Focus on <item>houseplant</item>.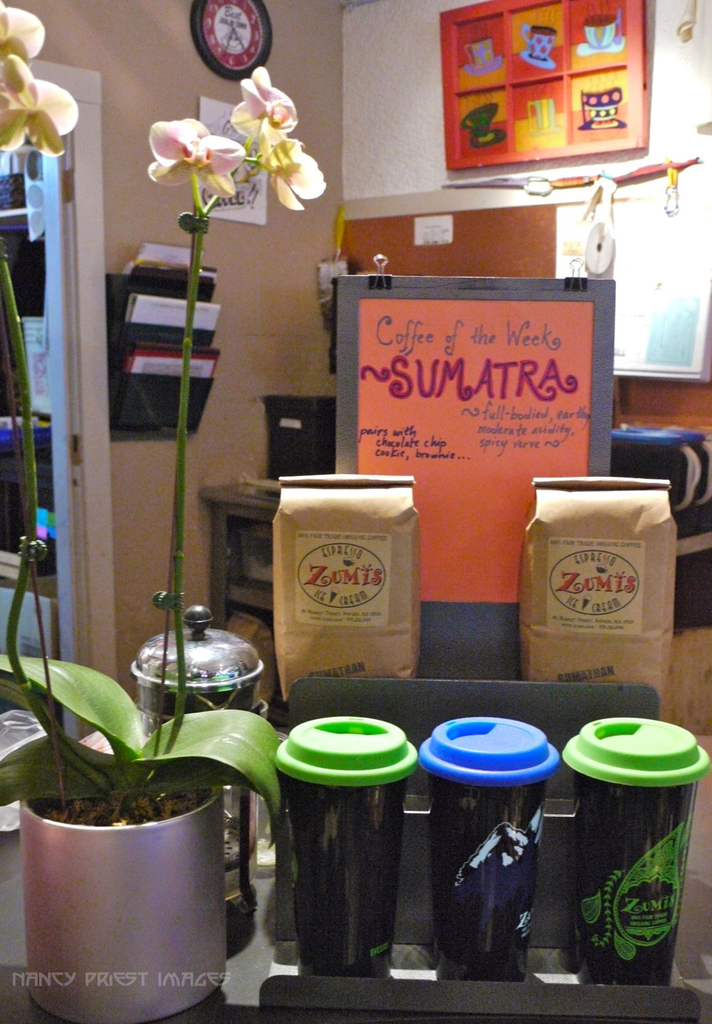
Focused at {"x1": 0, "y1": 3, "x2": 283, "y2": 1022}.
